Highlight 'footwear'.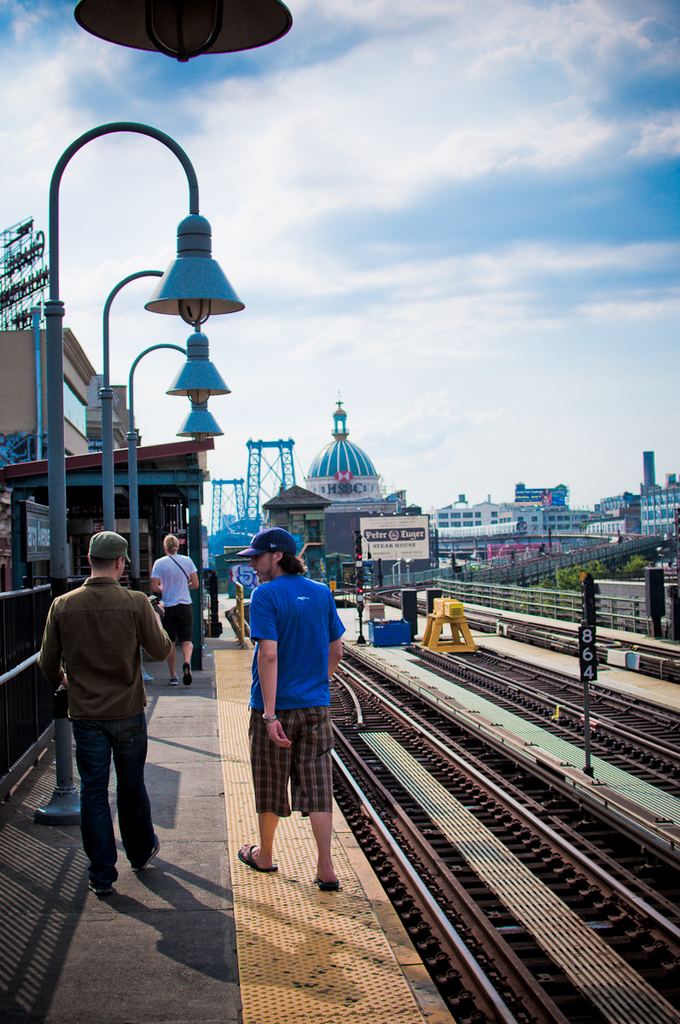
Highlighted region: 236 844 279 869.
